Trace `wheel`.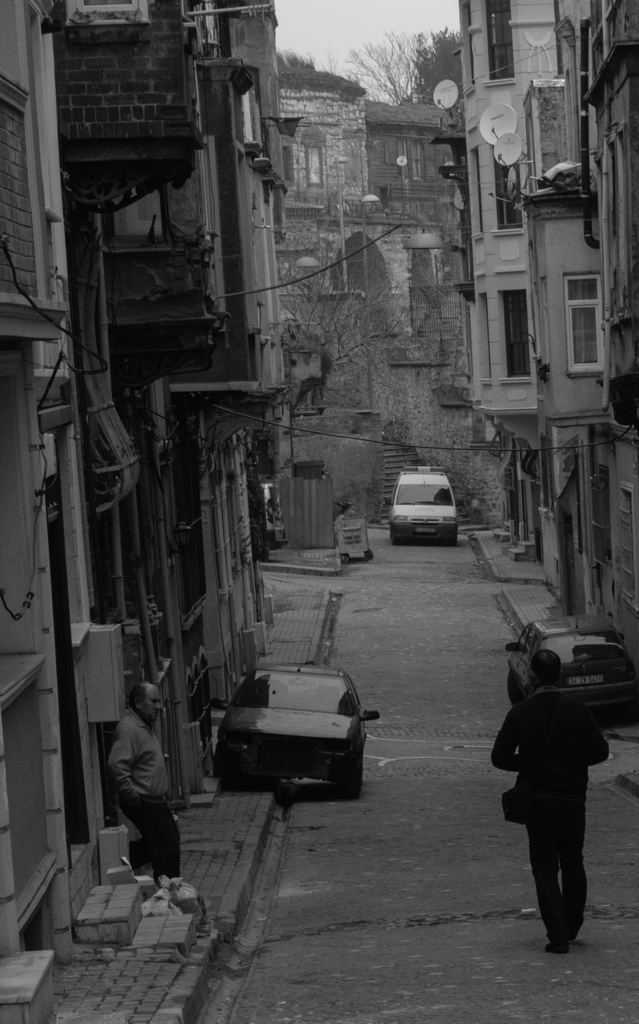
Traced to x1=326, y1=758, x2=359, y2=798.
